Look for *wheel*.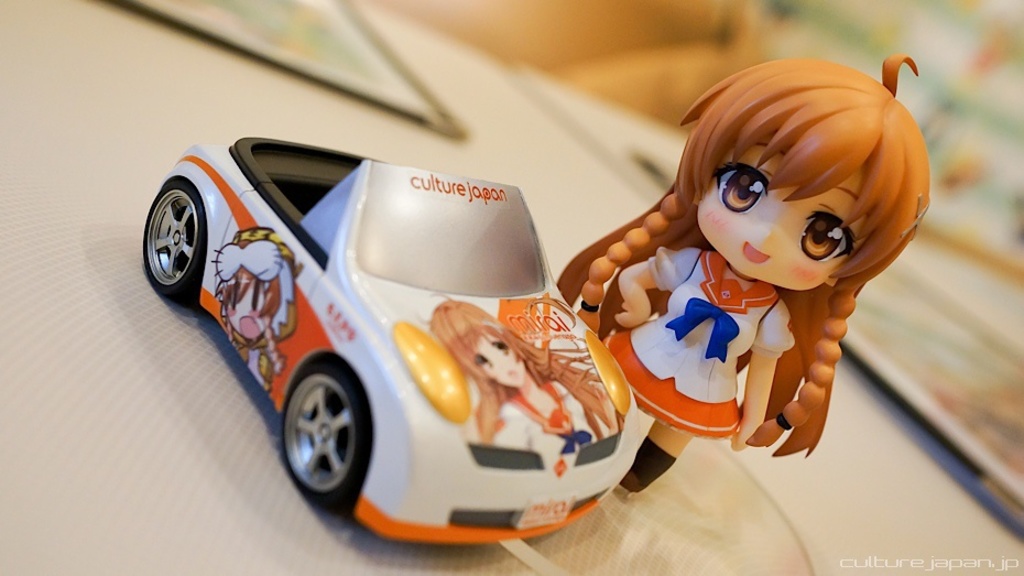
Found: (x1=286, y1=370, x2=371, y2=490).
